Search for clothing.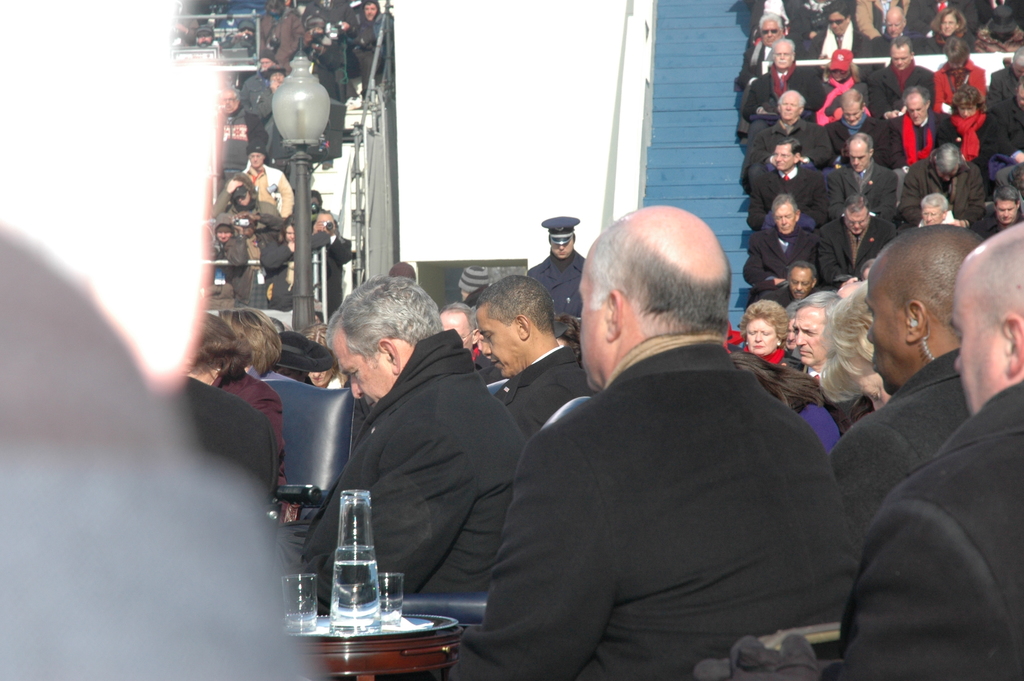
Found at crop(790, 404, 842, 457).
